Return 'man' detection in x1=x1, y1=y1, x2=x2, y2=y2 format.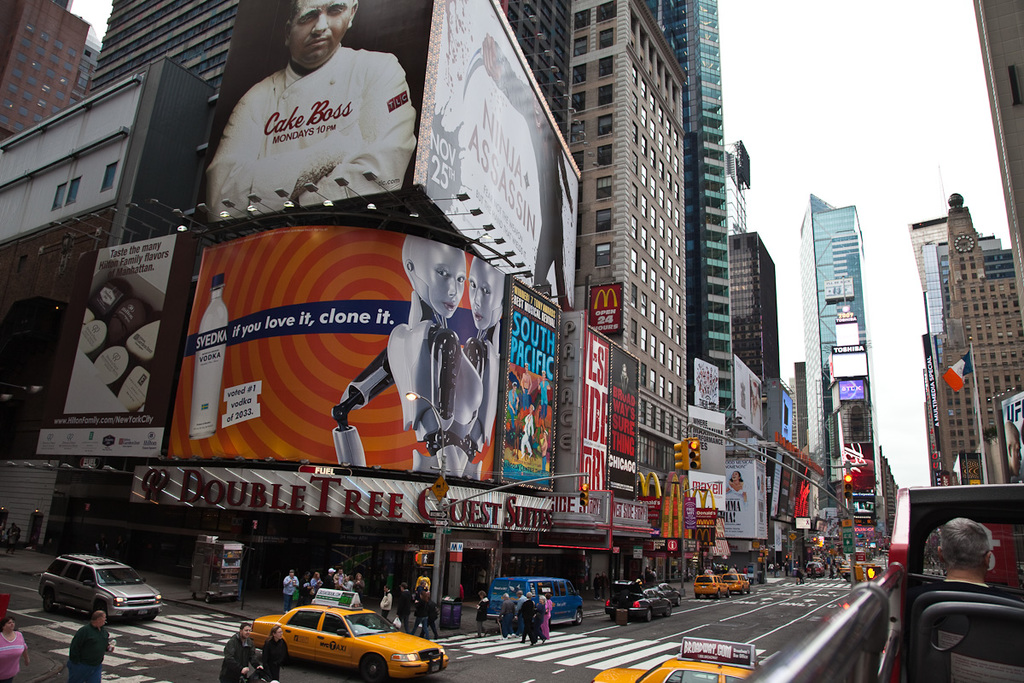
x1=398, y1=584, x2=415, y2=636.
